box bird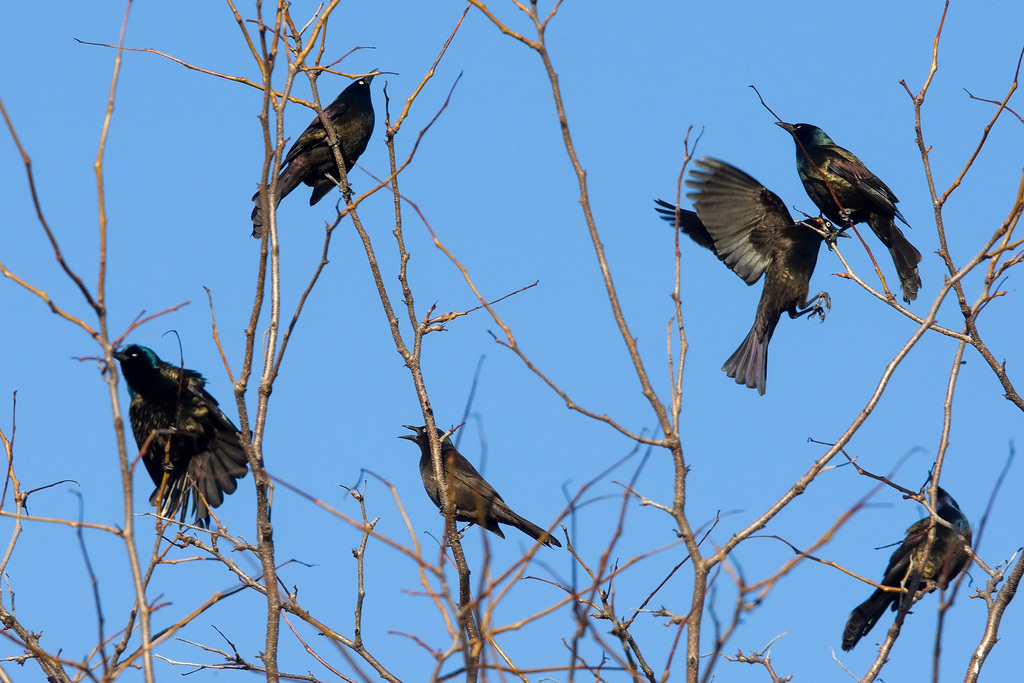
bbox=(772, 120, 925, 304)
